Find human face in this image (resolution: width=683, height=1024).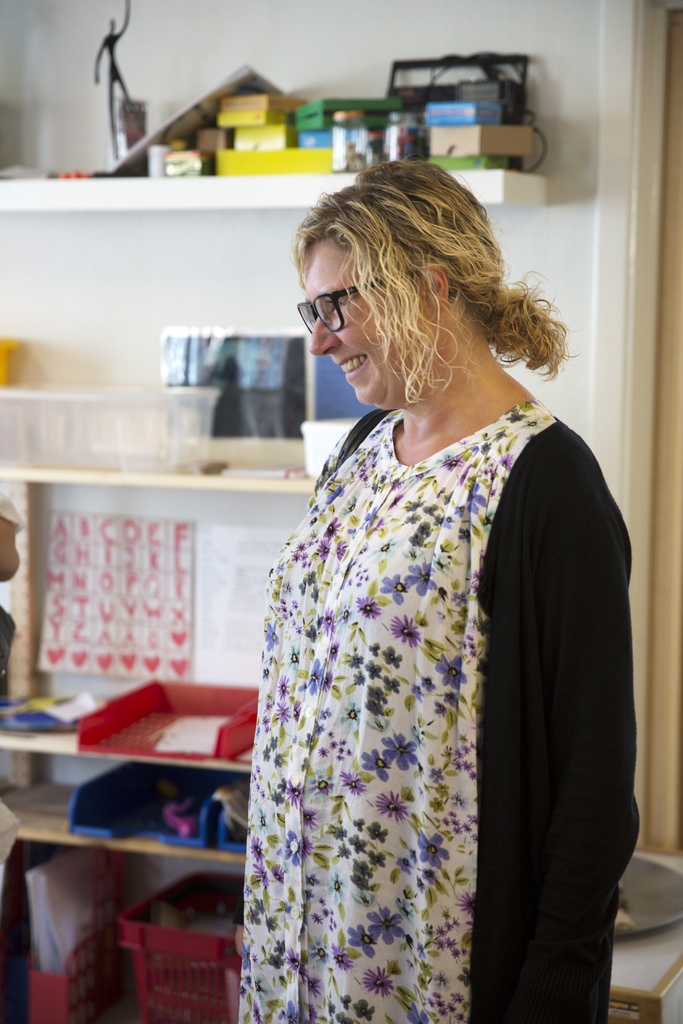
{"x1": 305, "y1": 244, "x2": 427, "y2": 410}.
